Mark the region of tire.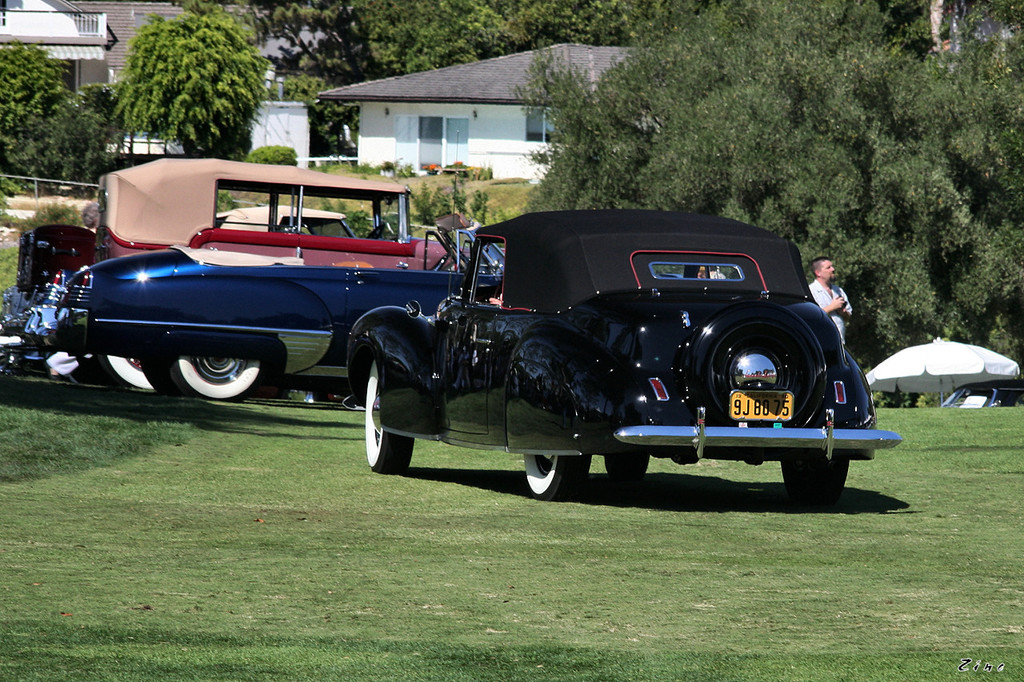
Region: [780,456,859,505].
